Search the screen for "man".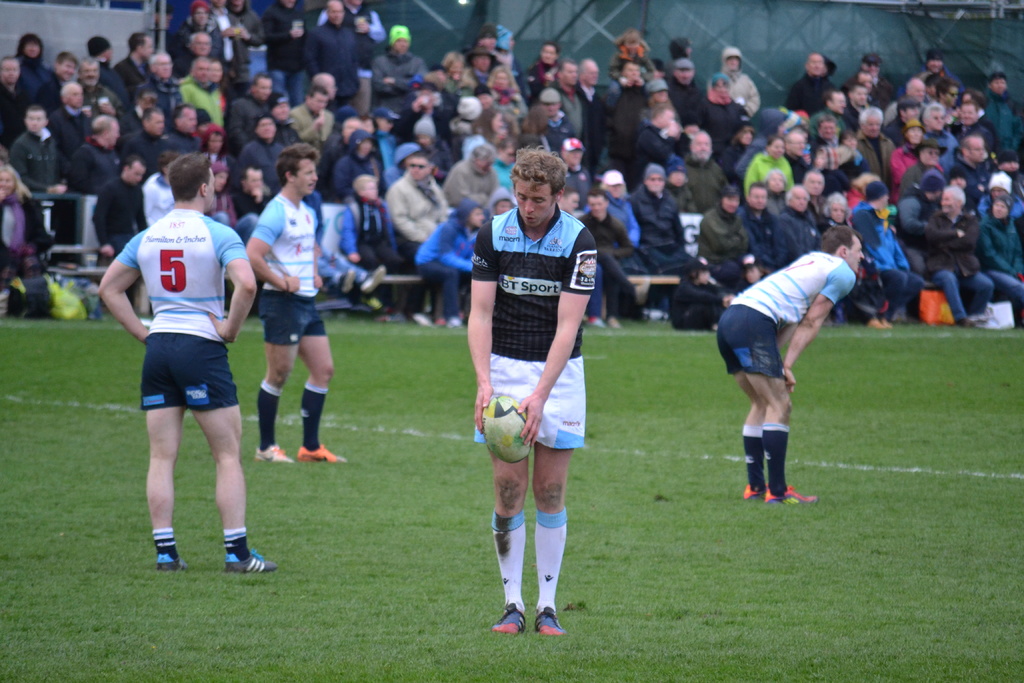
Found at l=318, t=0, r=386, b=111.
